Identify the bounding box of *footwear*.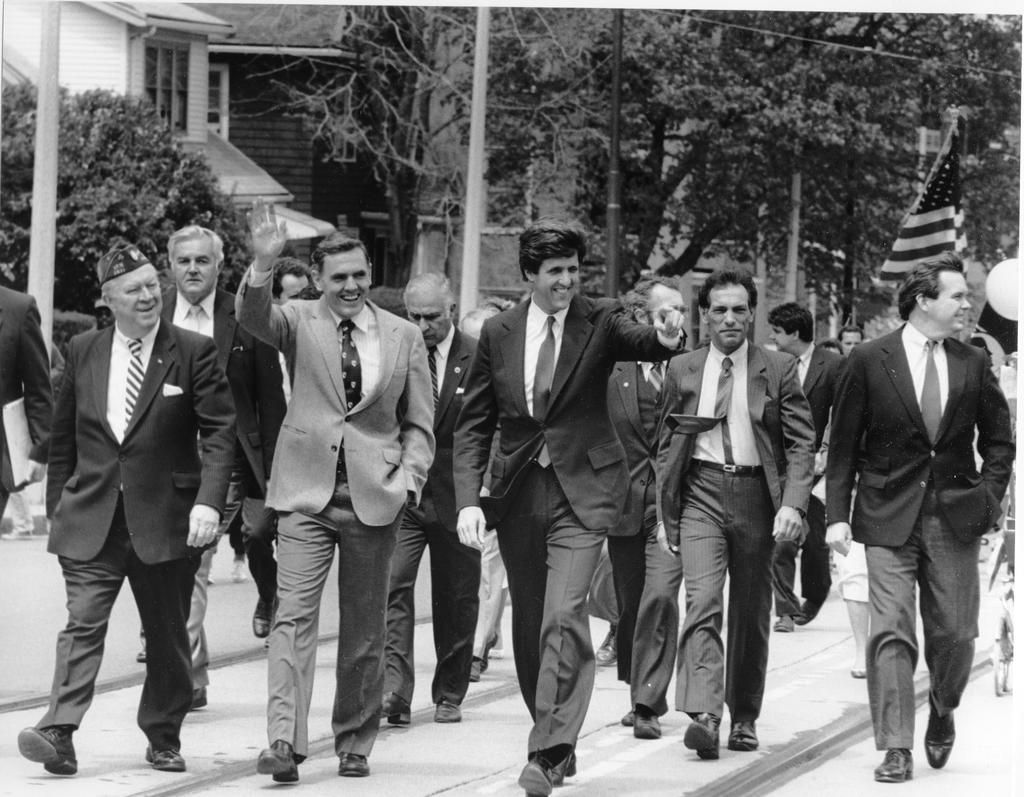
bbox(148, 744, 189, 770).
